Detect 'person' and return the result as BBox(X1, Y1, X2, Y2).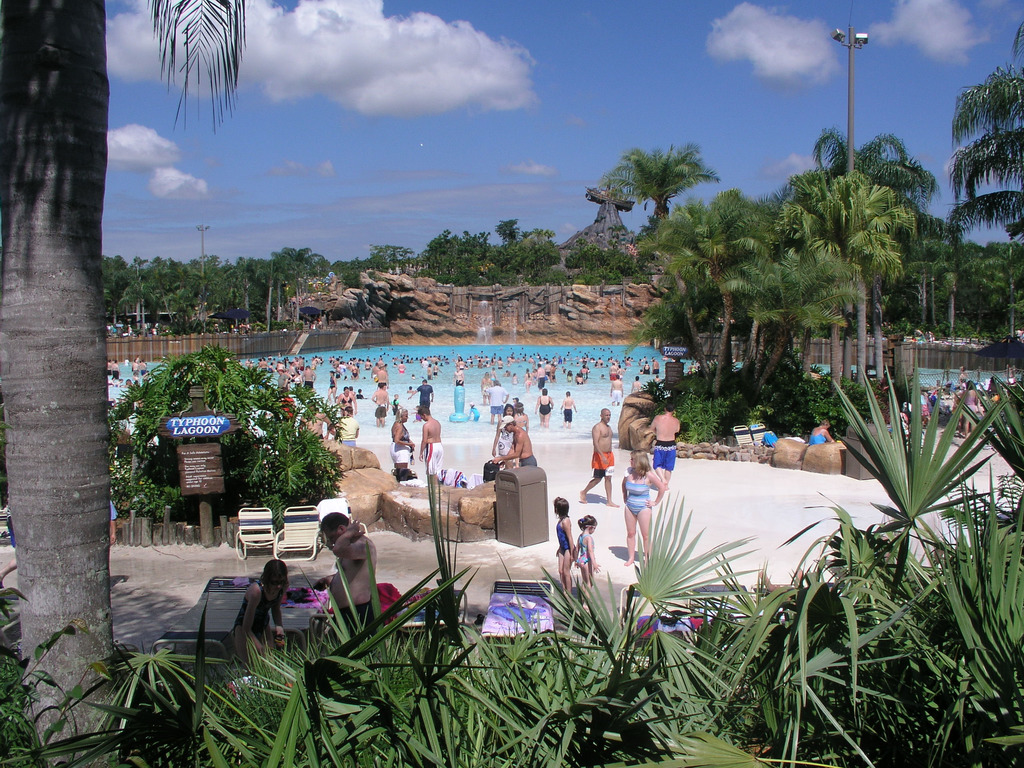
BBox(647, 399, 682, 496).
